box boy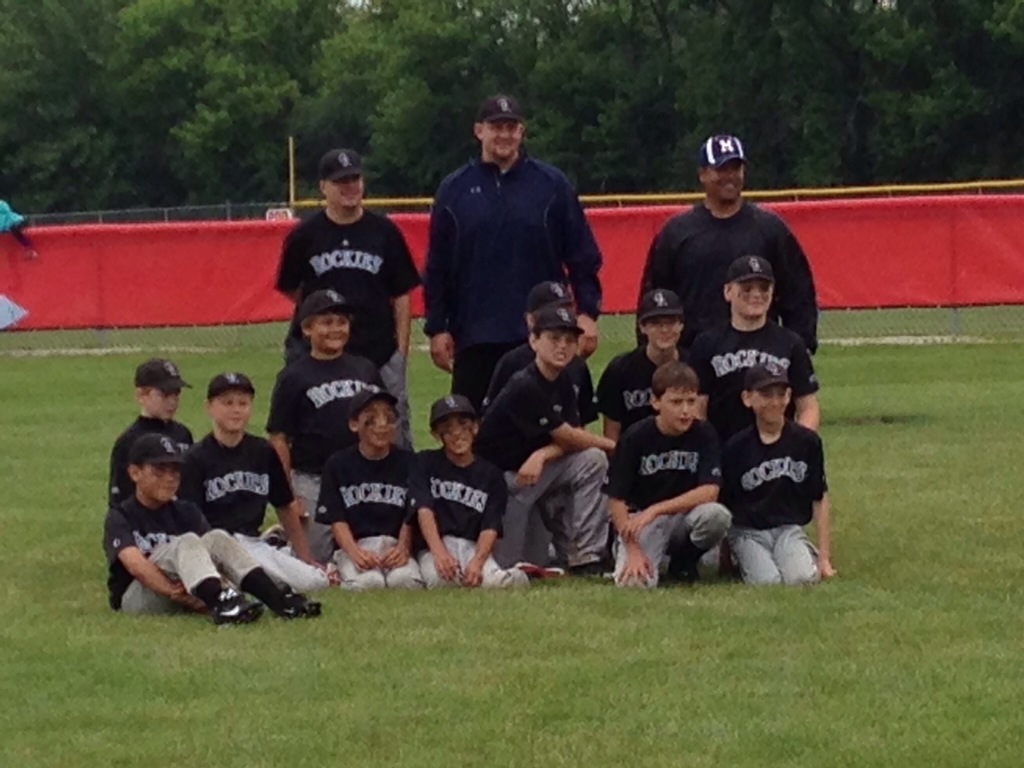
{"x1": 483, "y1": 270, "x2": 597, "y2": 444}
